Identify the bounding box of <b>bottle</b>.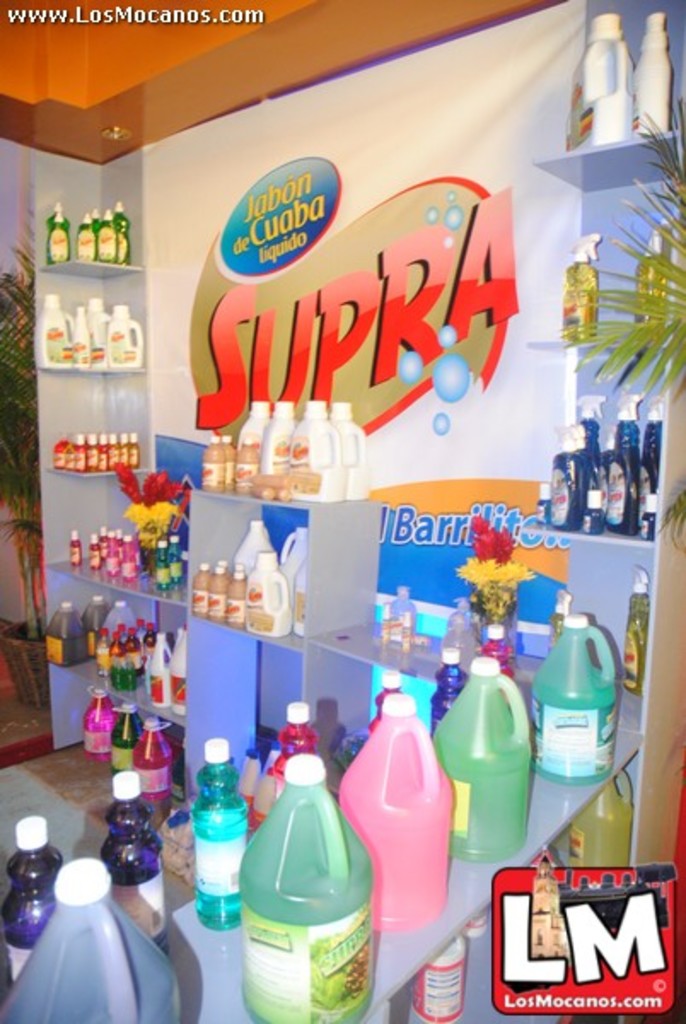
bbox=[370, 669, 406, 729].
